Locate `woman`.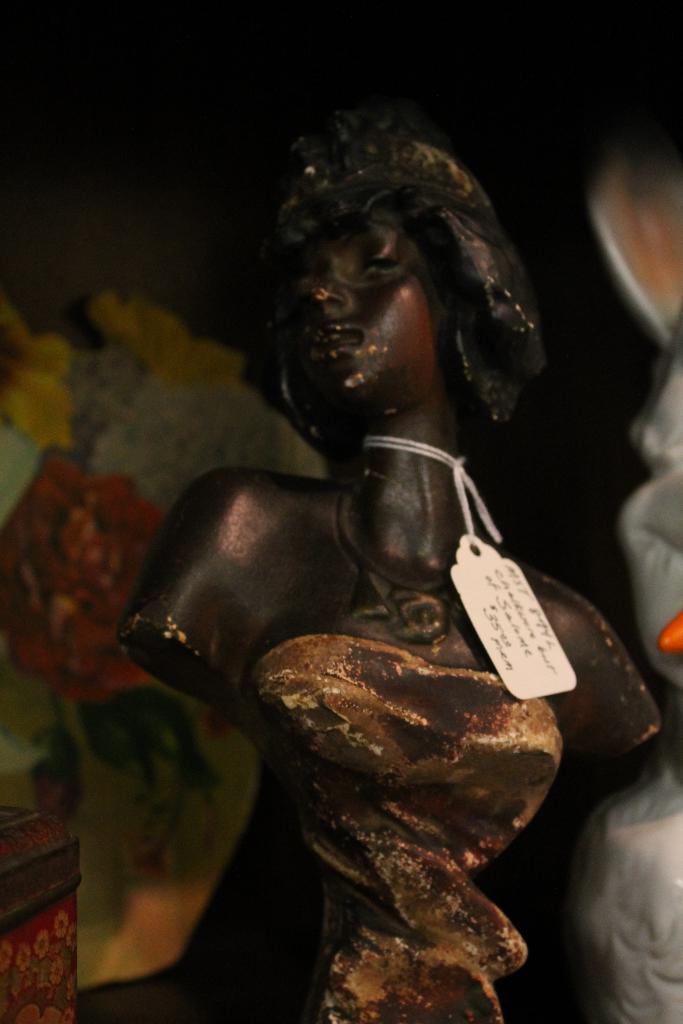
Bounding box: x1=126, y1=58, x2=636, y2=1005.
